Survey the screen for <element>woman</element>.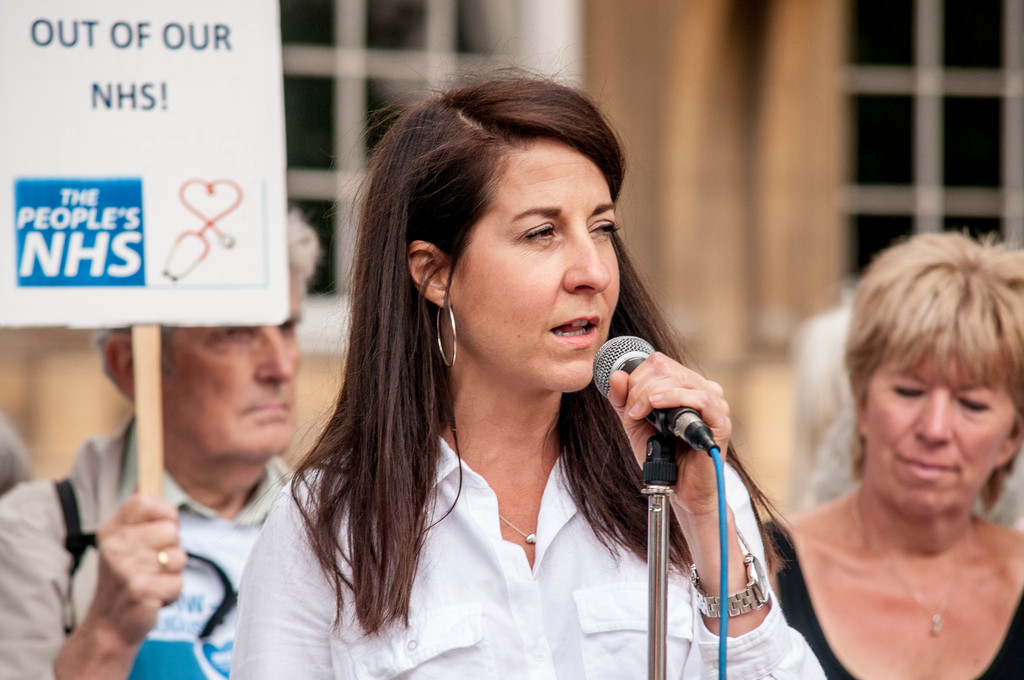
Survey found: (left=269, top=72, right=772, bottom=679).
